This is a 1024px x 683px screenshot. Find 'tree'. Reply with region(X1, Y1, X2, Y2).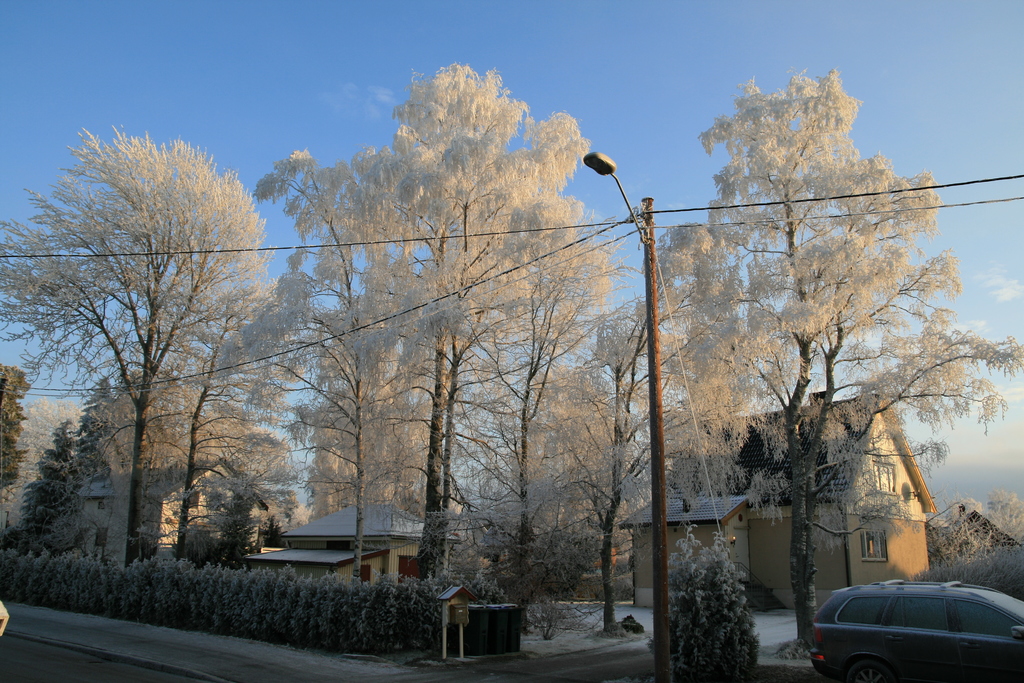
region(674, 66, 1023, 655).
